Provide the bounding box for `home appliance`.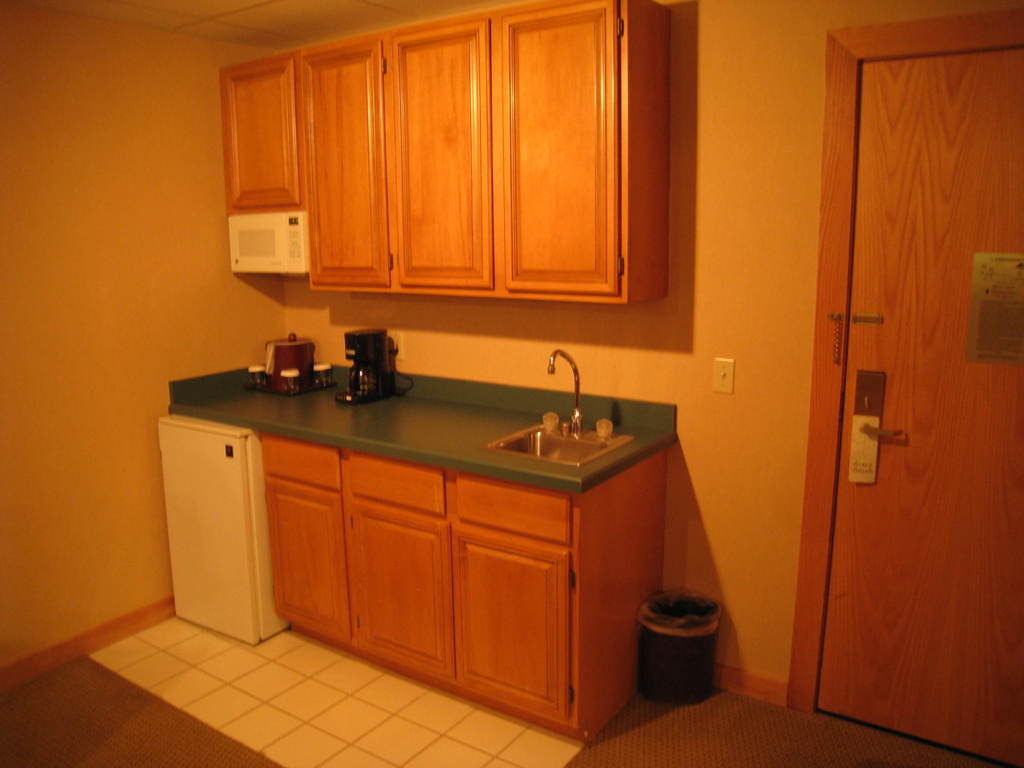
[x1=262, y1=328, x2=315, y2=395].
